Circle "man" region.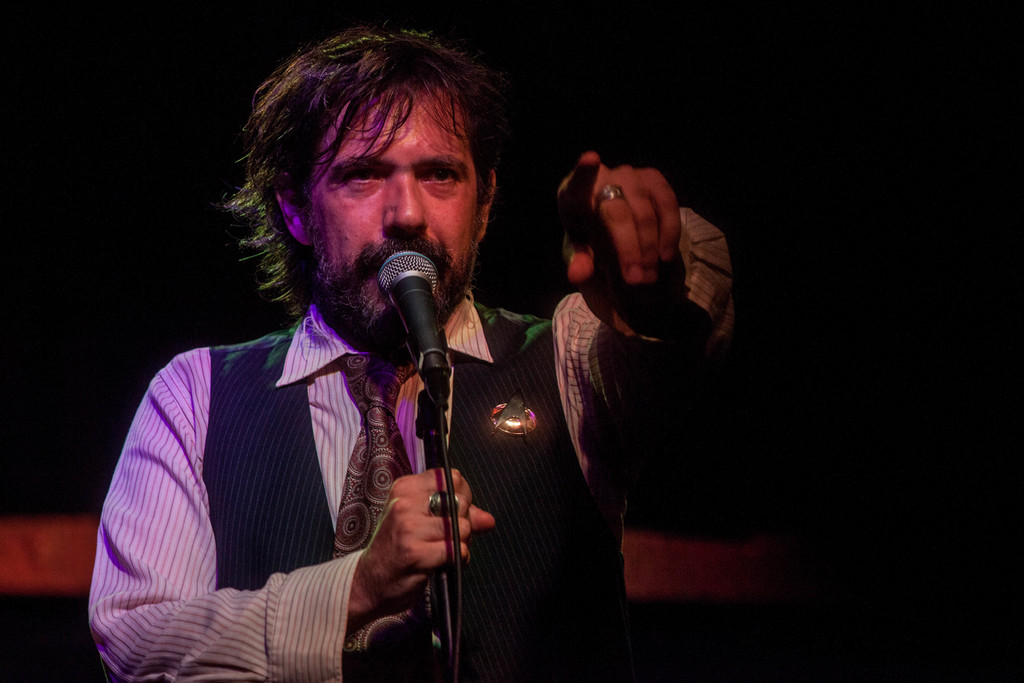
Region: bbox=(77, 26, 739, 682).
